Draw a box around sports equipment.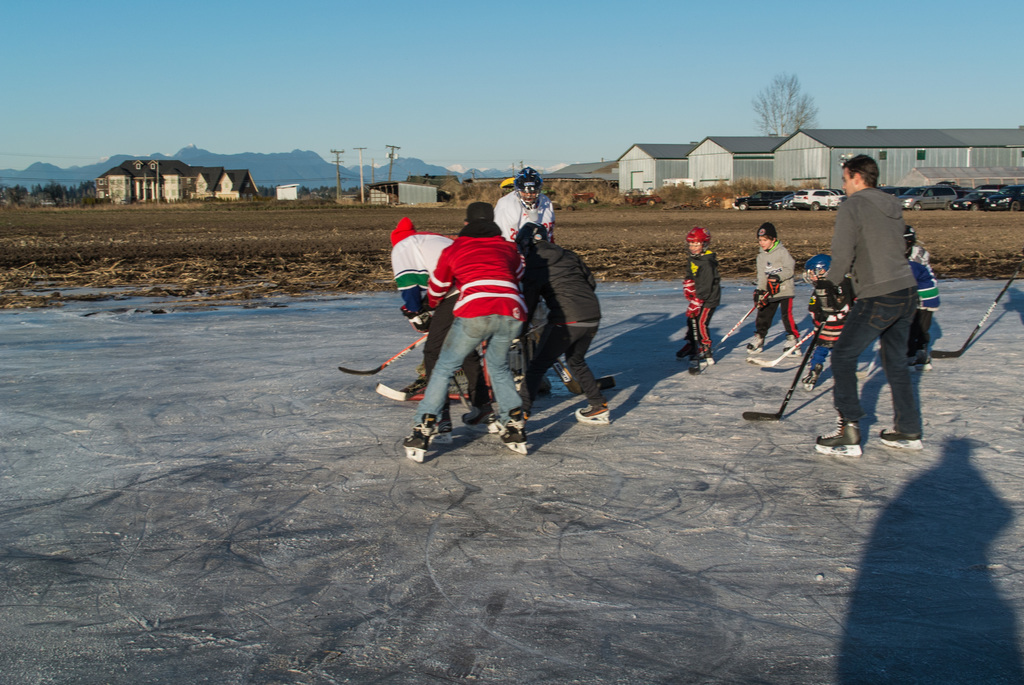
721 282 774 343.
